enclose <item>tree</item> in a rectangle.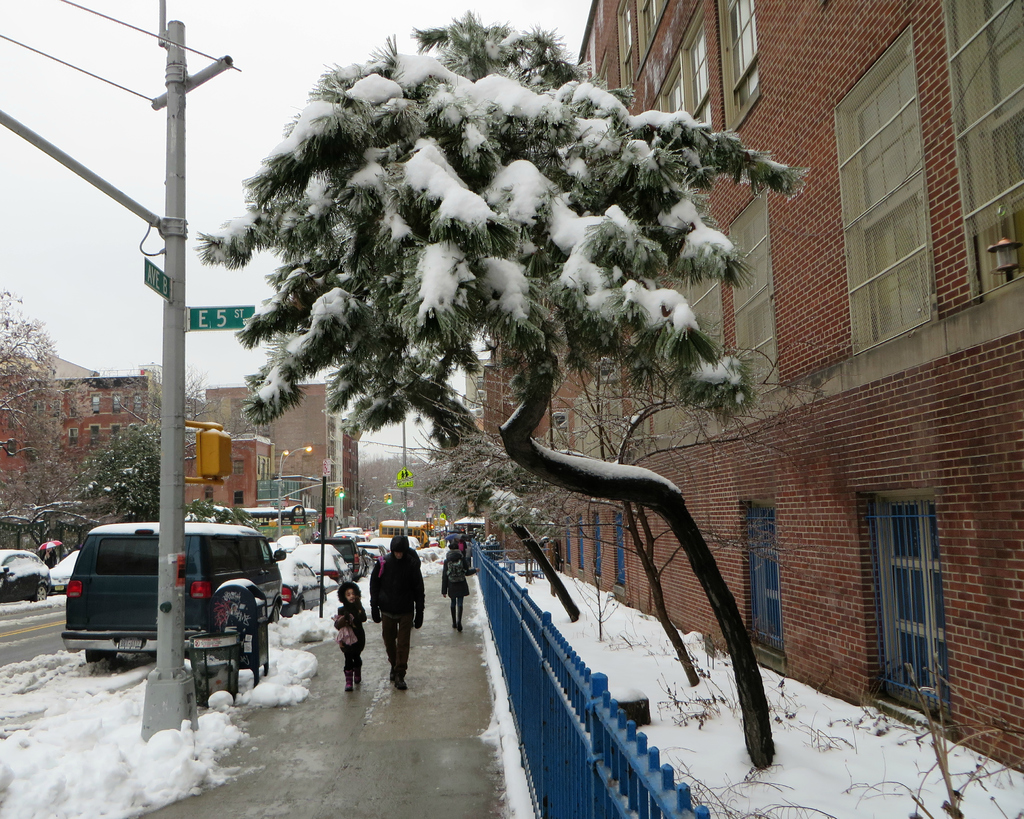
[200,42,730,539].
